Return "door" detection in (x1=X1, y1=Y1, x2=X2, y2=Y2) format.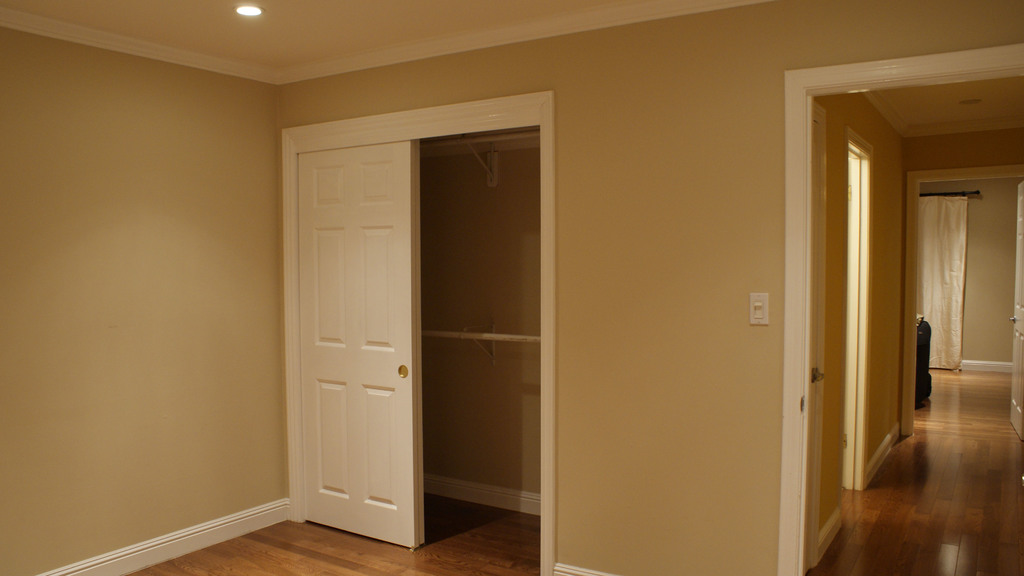
(x1=1007, y1=180, x2=1023, y2=447).
